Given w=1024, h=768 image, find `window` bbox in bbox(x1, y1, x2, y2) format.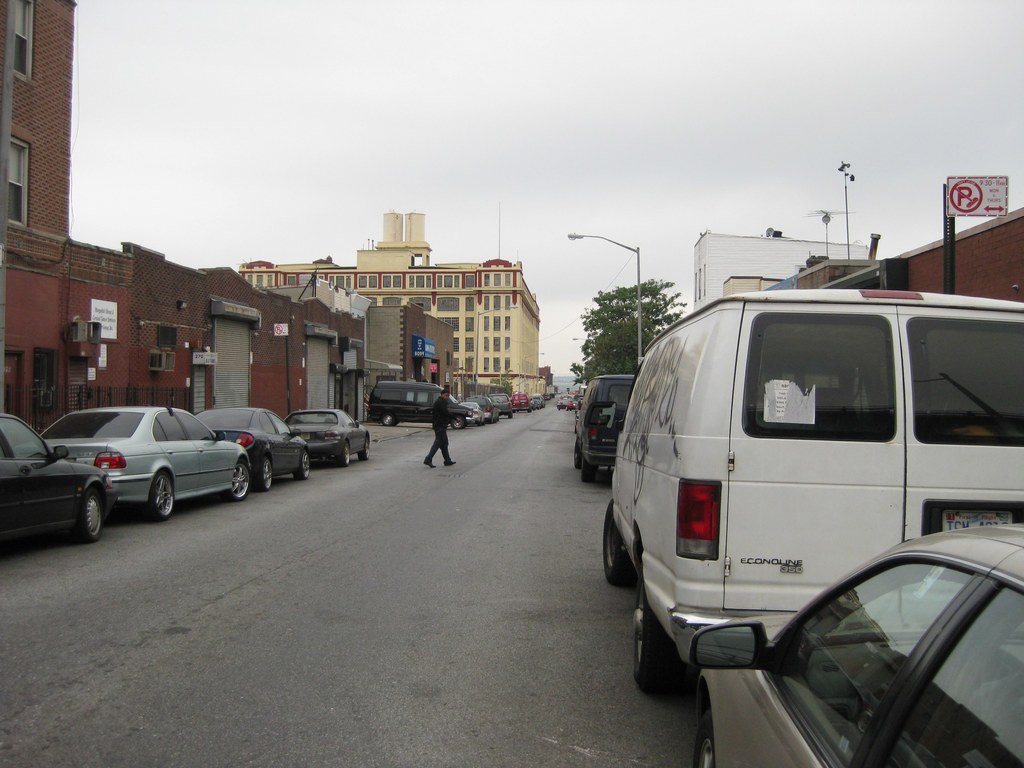
bbox(247, 272, 253, 285).
